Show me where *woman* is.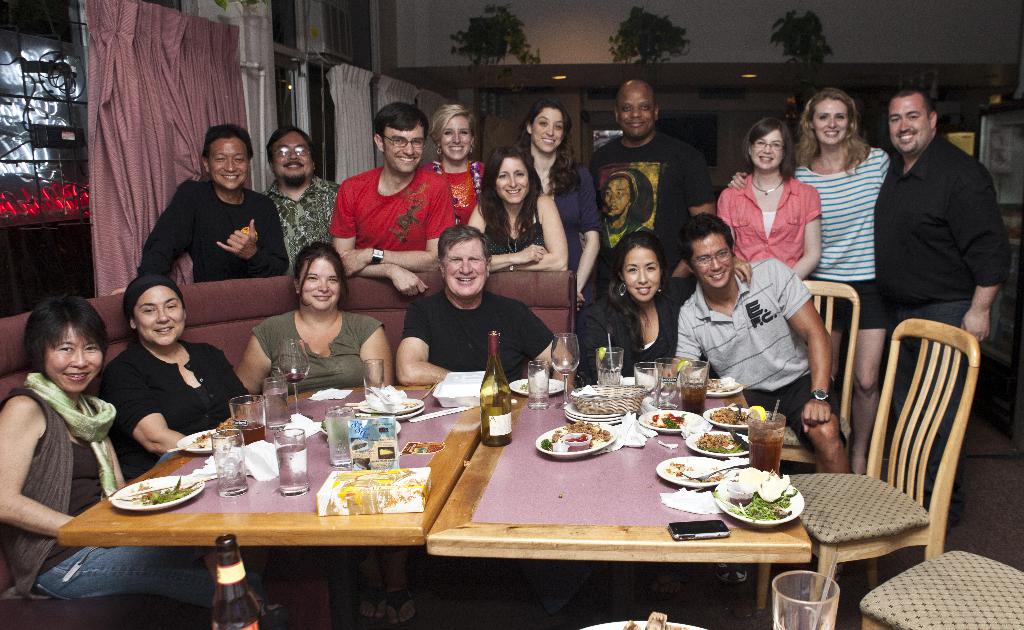
*woman* is at locate(513, 100, 602, 314).
